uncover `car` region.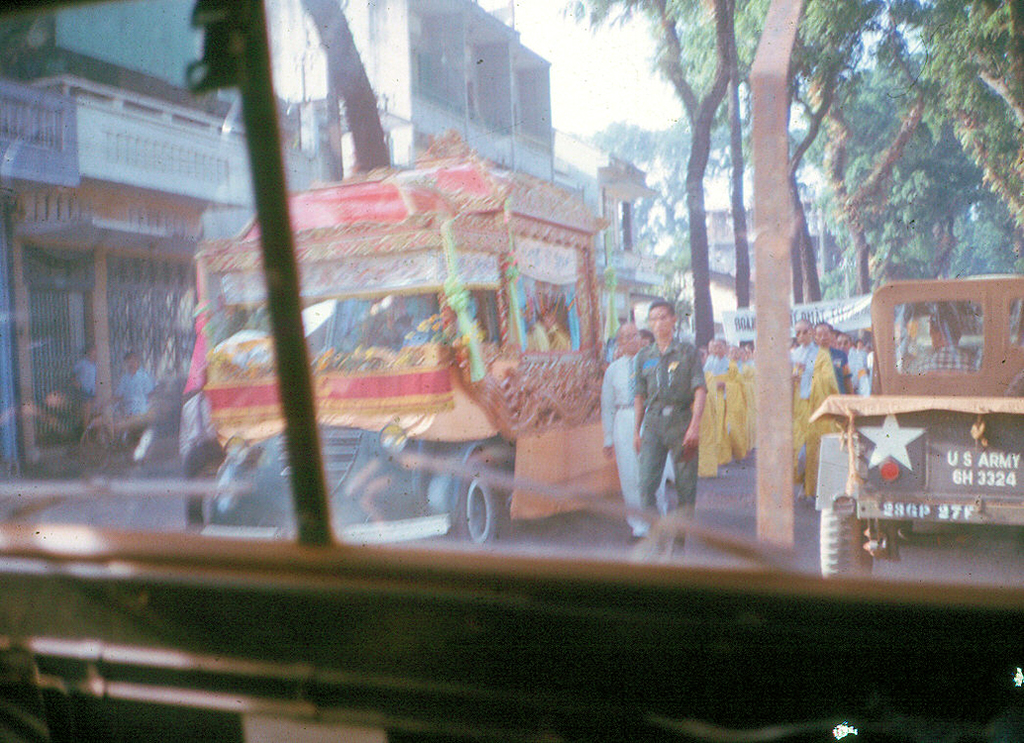
Uncovered: [left=0, top=0, right=1023, bottom=742].
